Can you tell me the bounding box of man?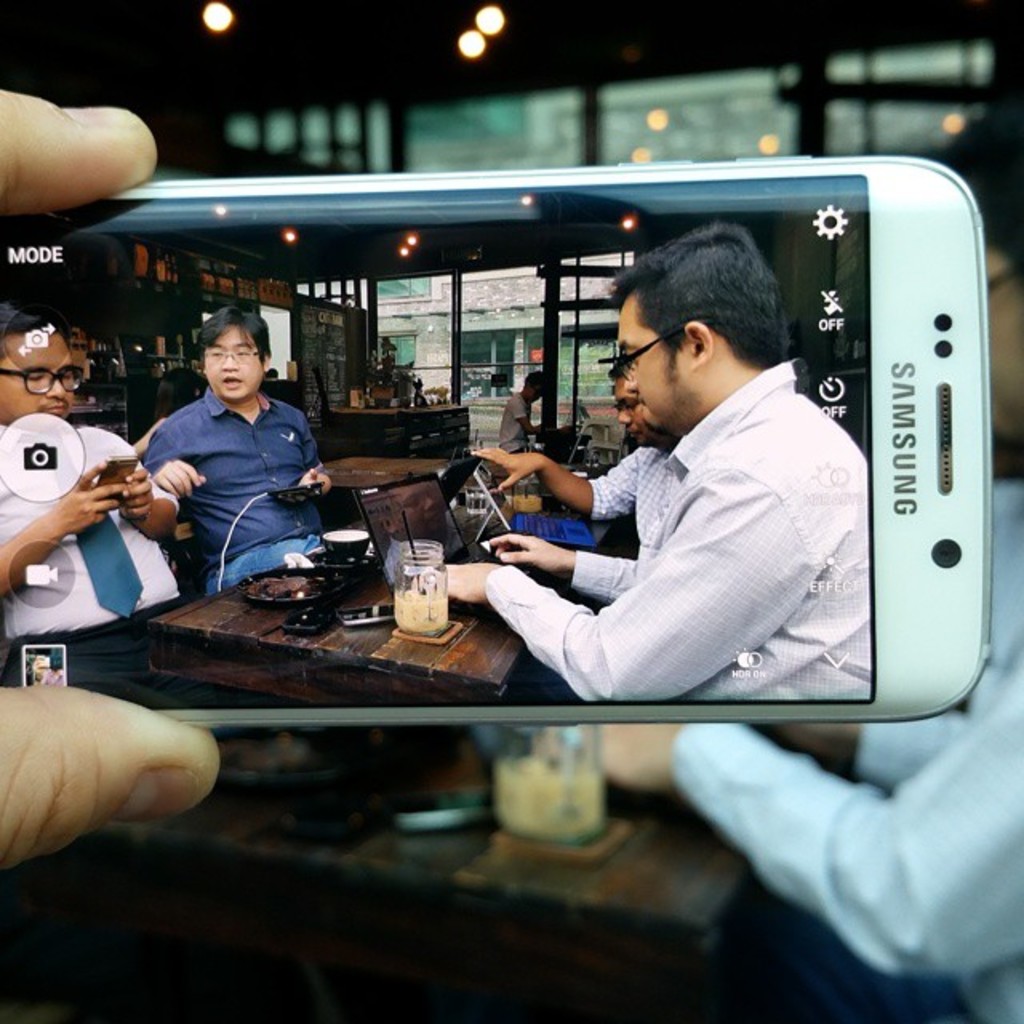
box=[0, 306, 218, 710].
